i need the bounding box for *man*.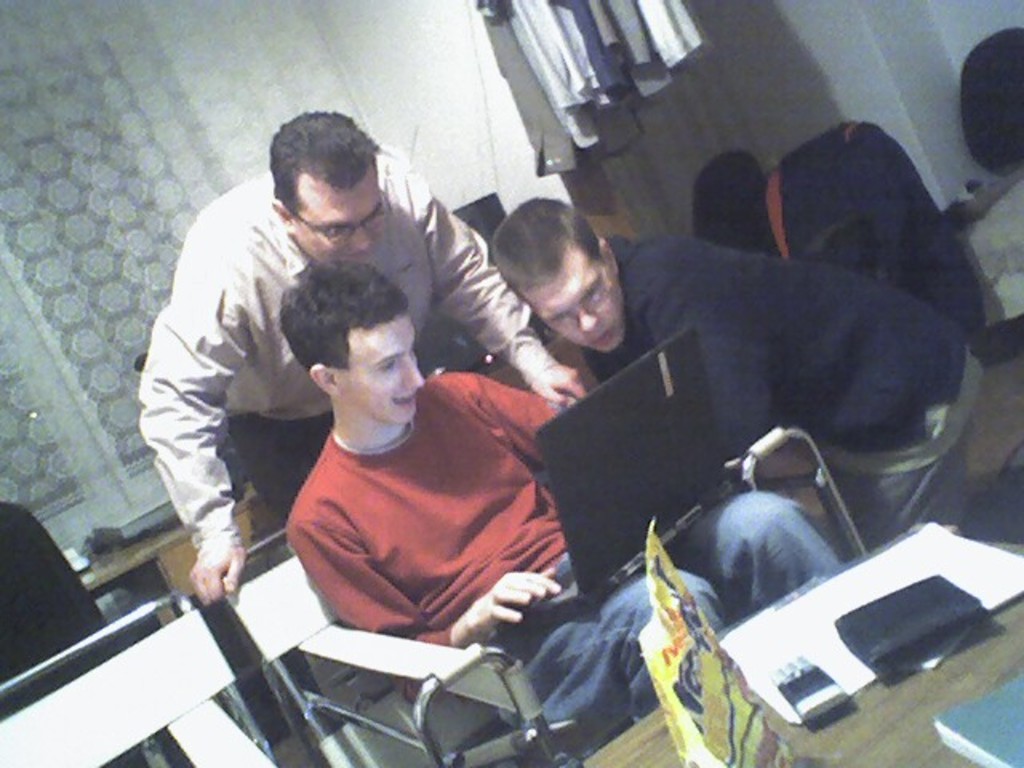
Here it is: Rect(131, 107, 595, 594).
